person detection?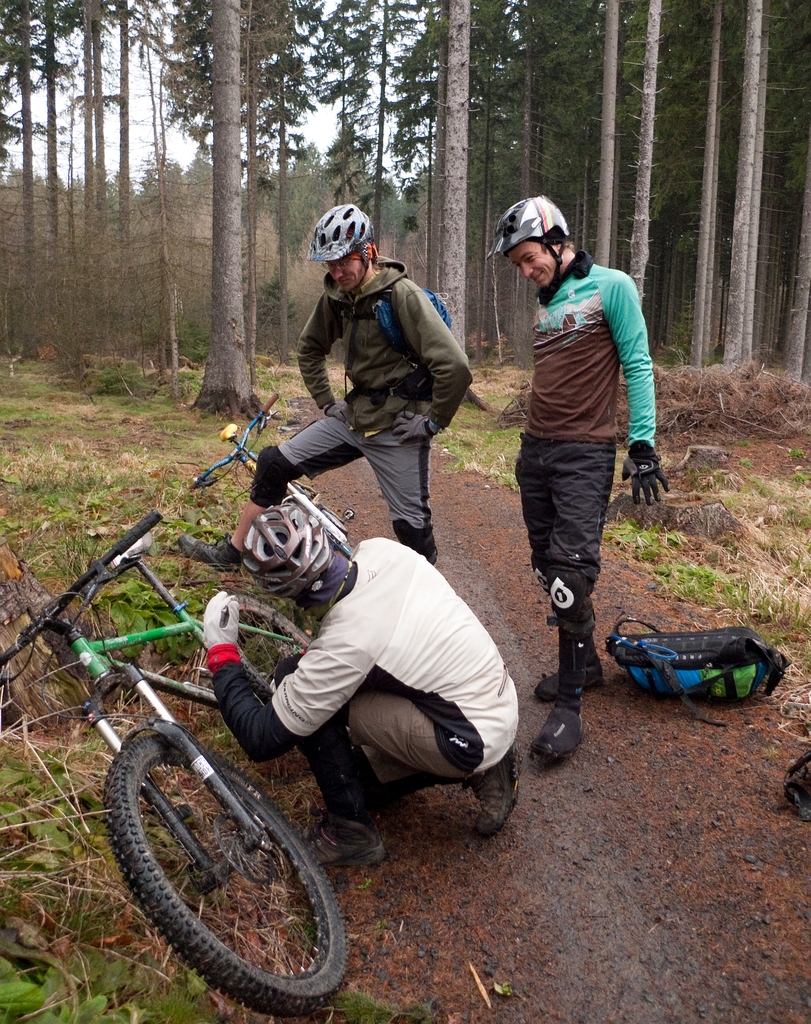
[178,206,475,572]
